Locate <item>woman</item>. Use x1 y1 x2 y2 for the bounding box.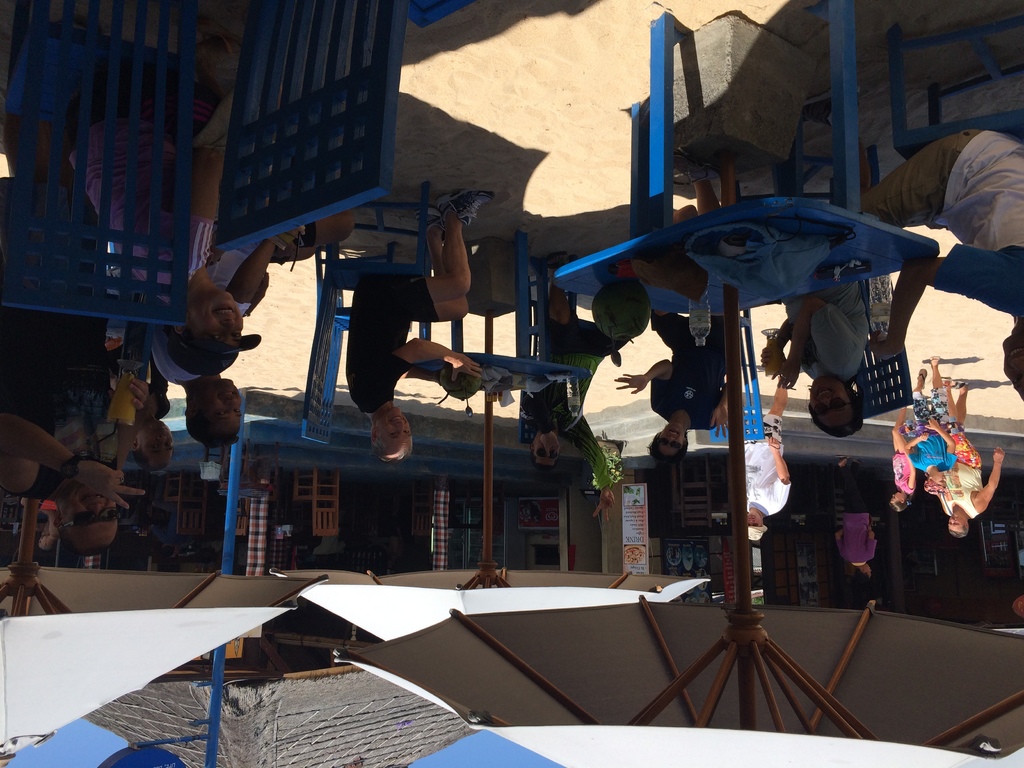
346 188 499 468.
